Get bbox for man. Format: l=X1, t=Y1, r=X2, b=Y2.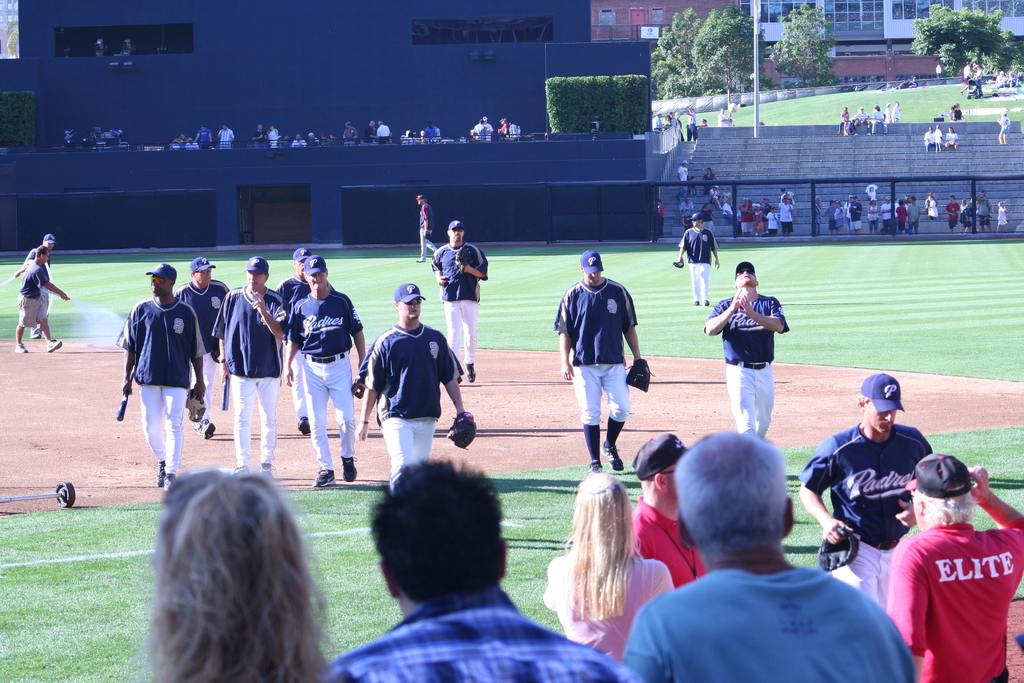
l=362, t=119, r=376, b=144.
